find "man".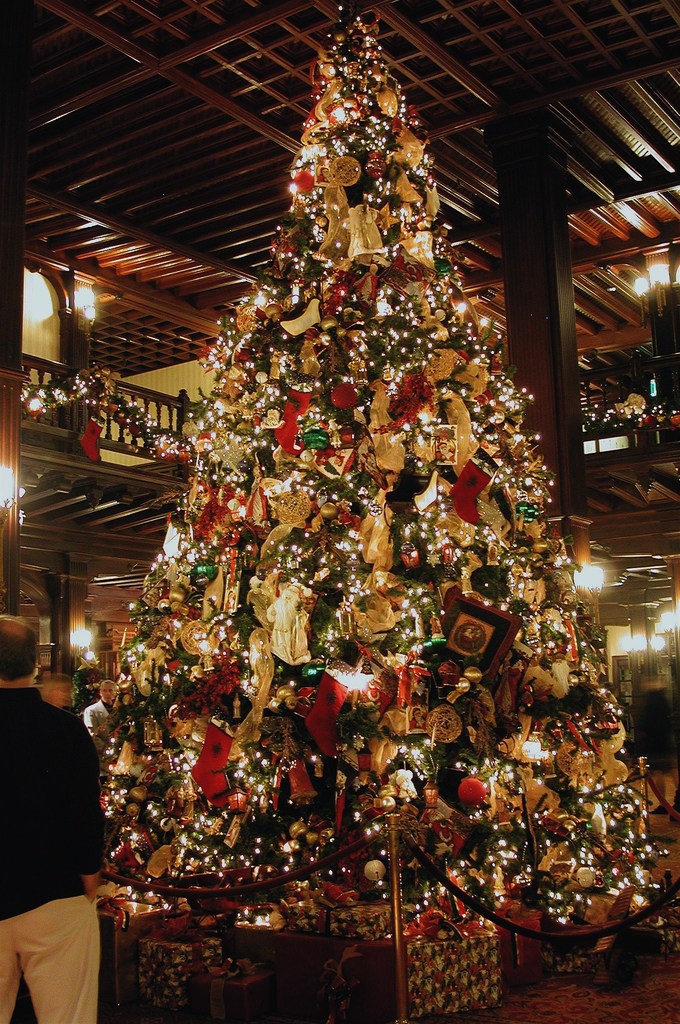
select_region(3, 660, 112, 1014).
